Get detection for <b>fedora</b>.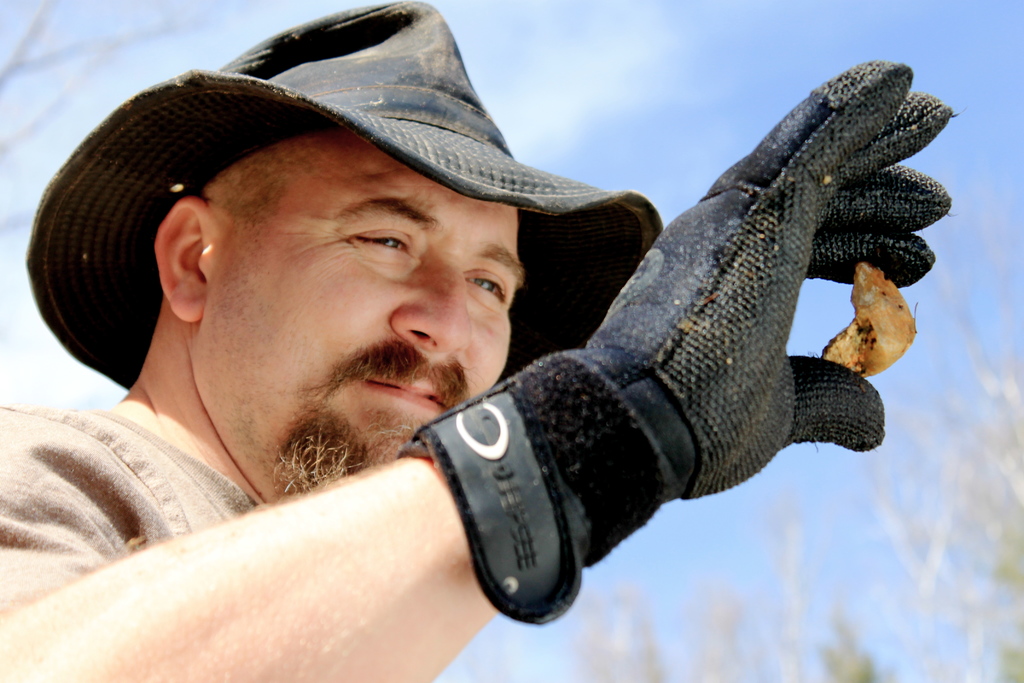
Detection: [left=29, top=3, right=666, bottom=387].
